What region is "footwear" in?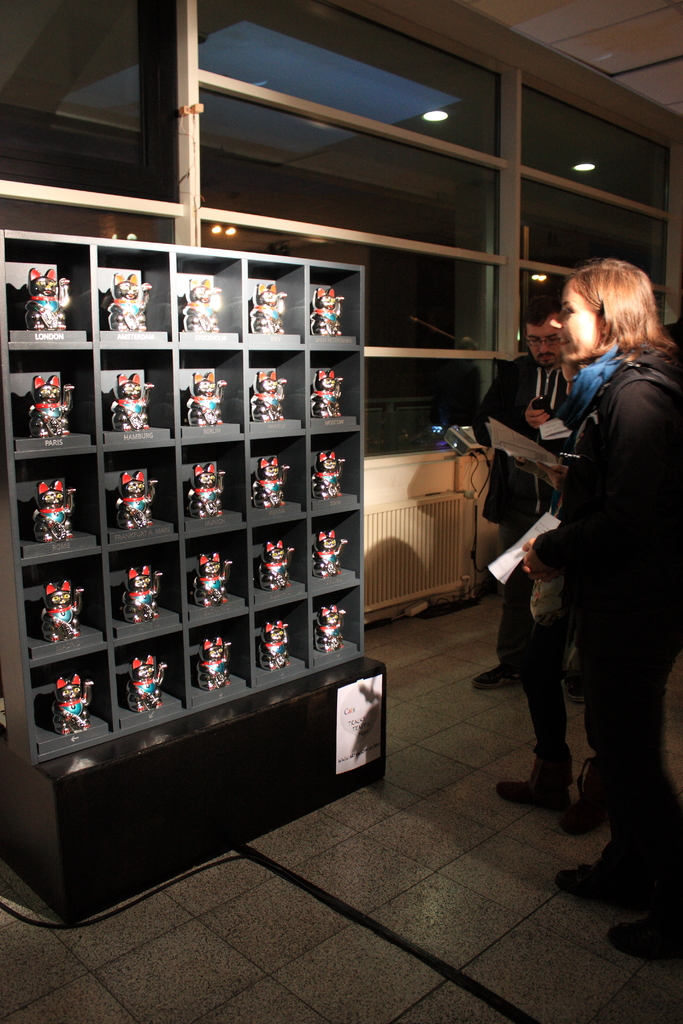
select_region(598, 915, 682, 970).
